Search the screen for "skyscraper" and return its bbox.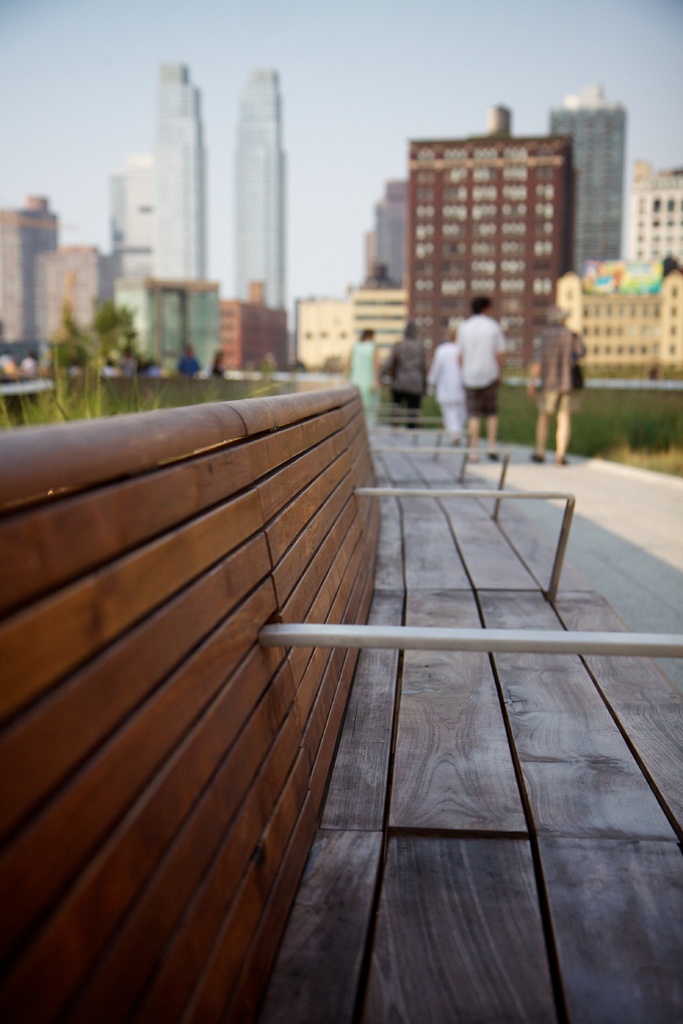
Found: <box>544,79,632,273</box>.
